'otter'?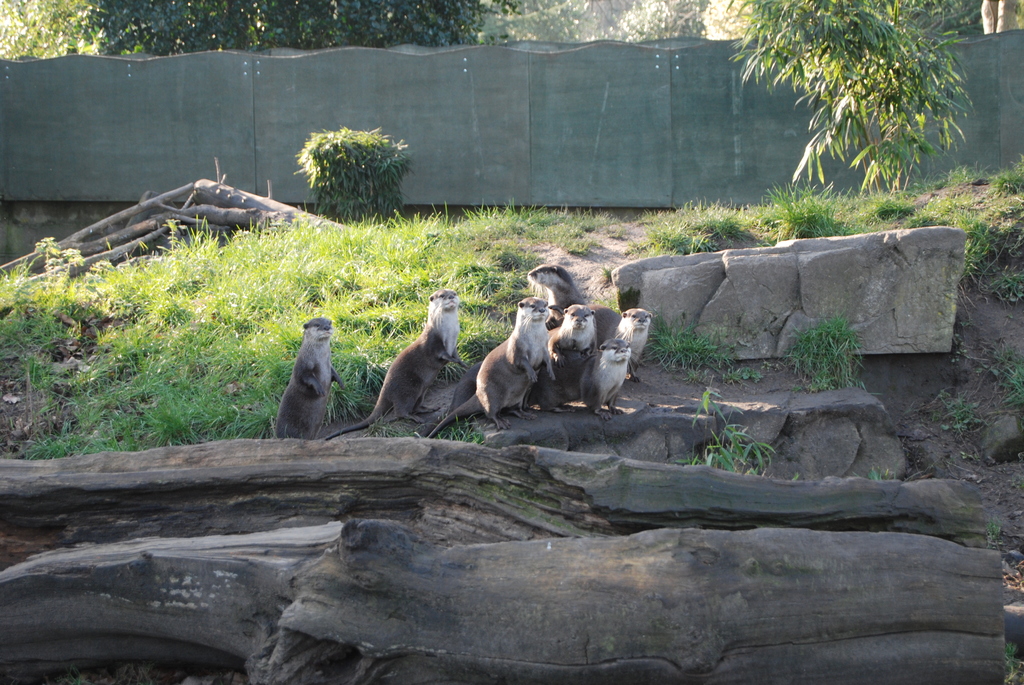
locate(433, 295, 557, 433)
